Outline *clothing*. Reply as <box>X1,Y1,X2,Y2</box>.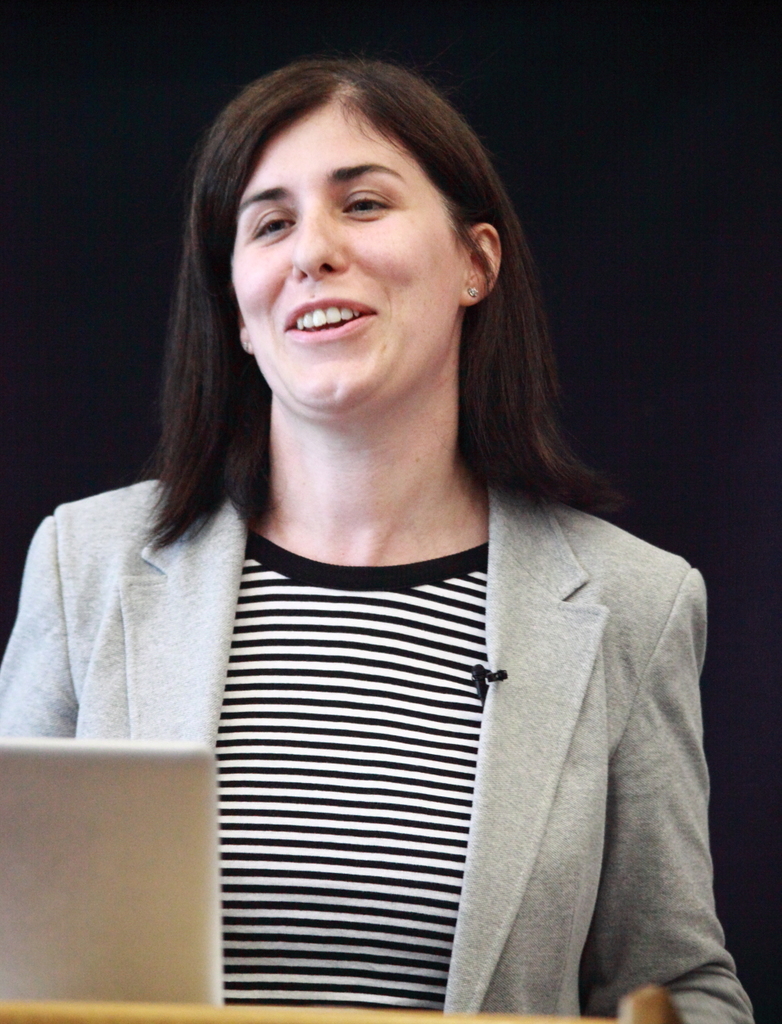
<box>63,379,743,1008</box>.
